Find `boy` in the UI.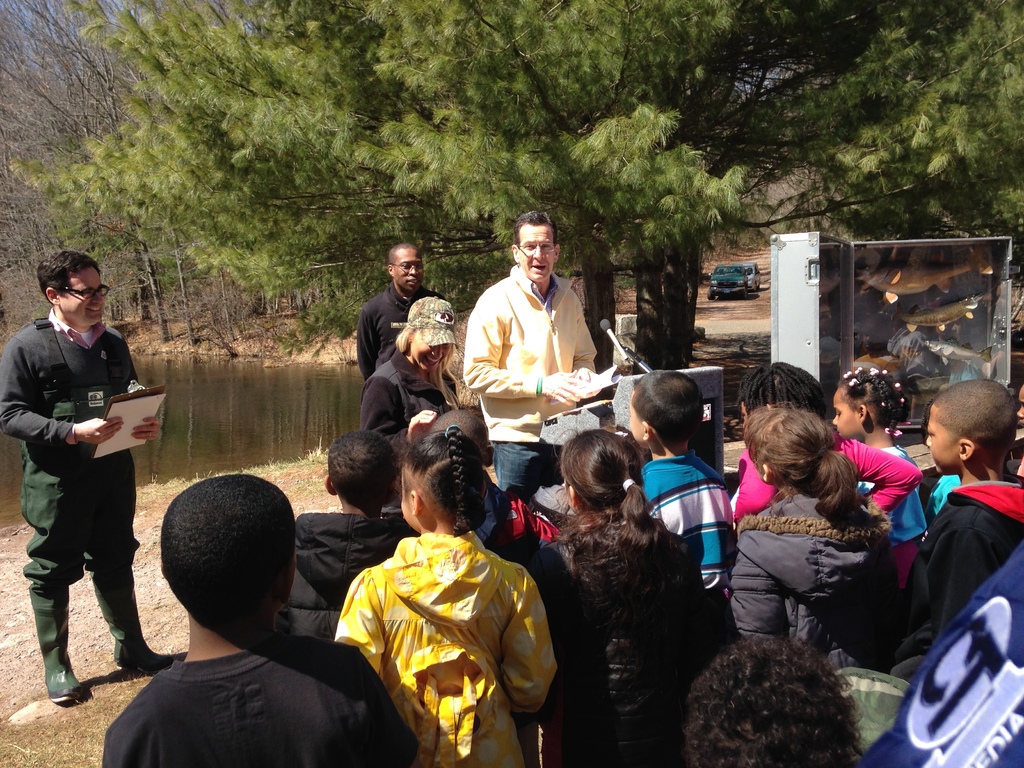
UI element at select_region(876, 381, 1023, 716).
